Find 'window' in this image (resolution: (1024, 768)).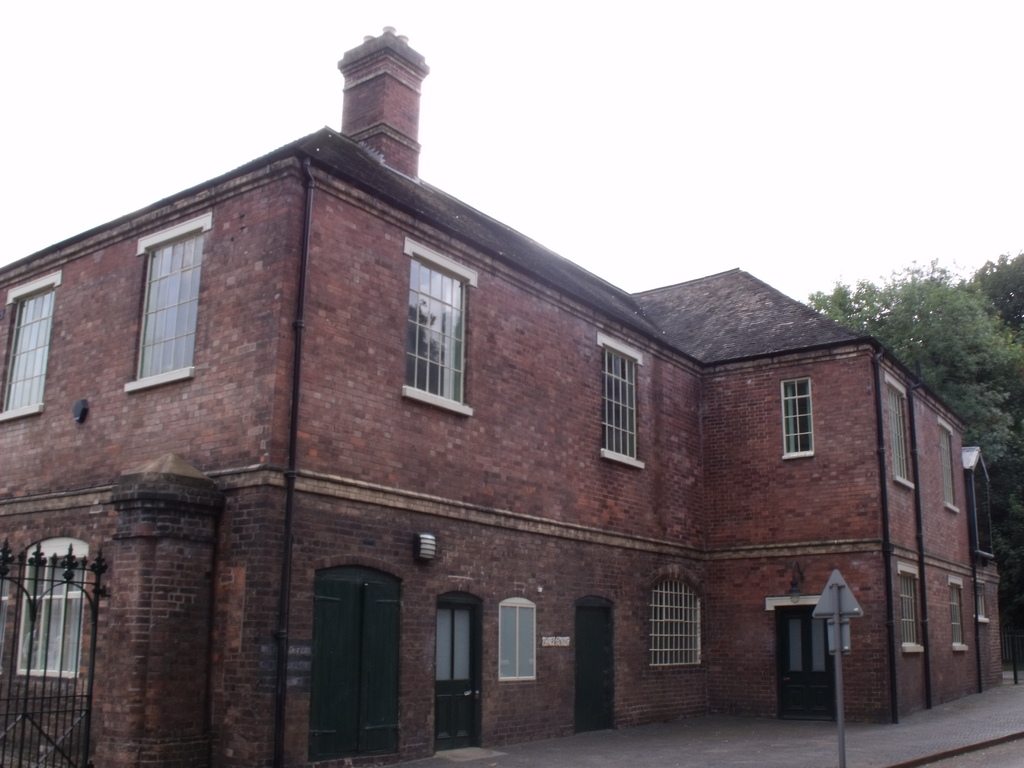
639,564,704,675.
